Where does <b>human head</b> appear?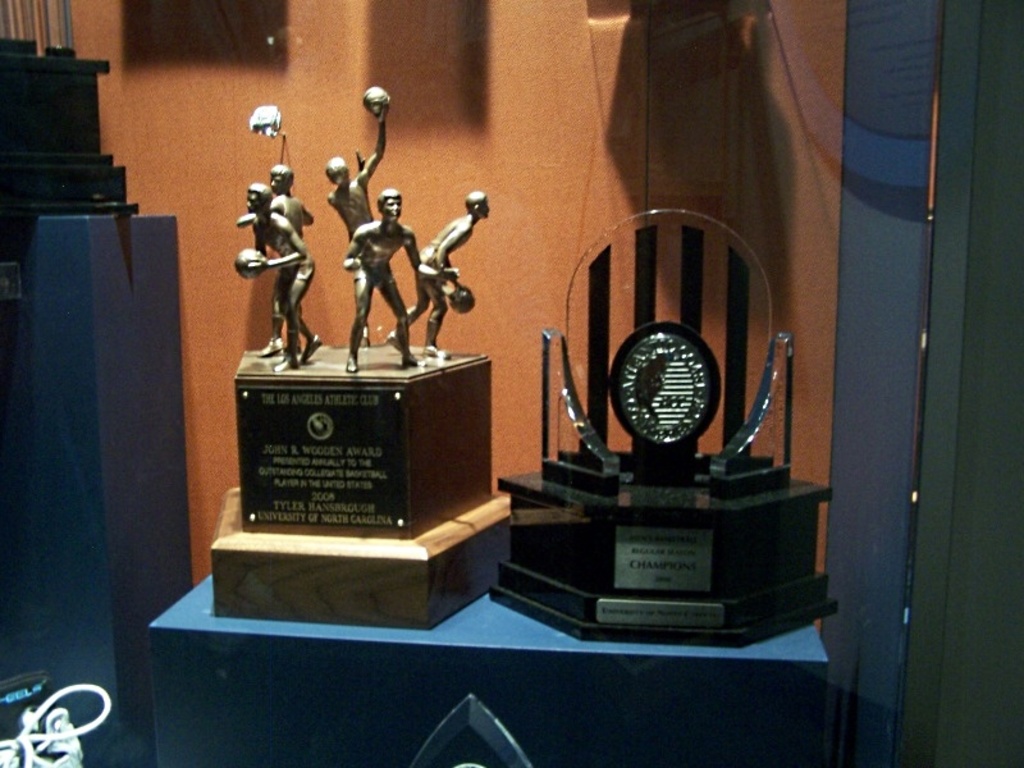
Appears at pyautogui.locateOnScreen(247, 186, 274, 207).
